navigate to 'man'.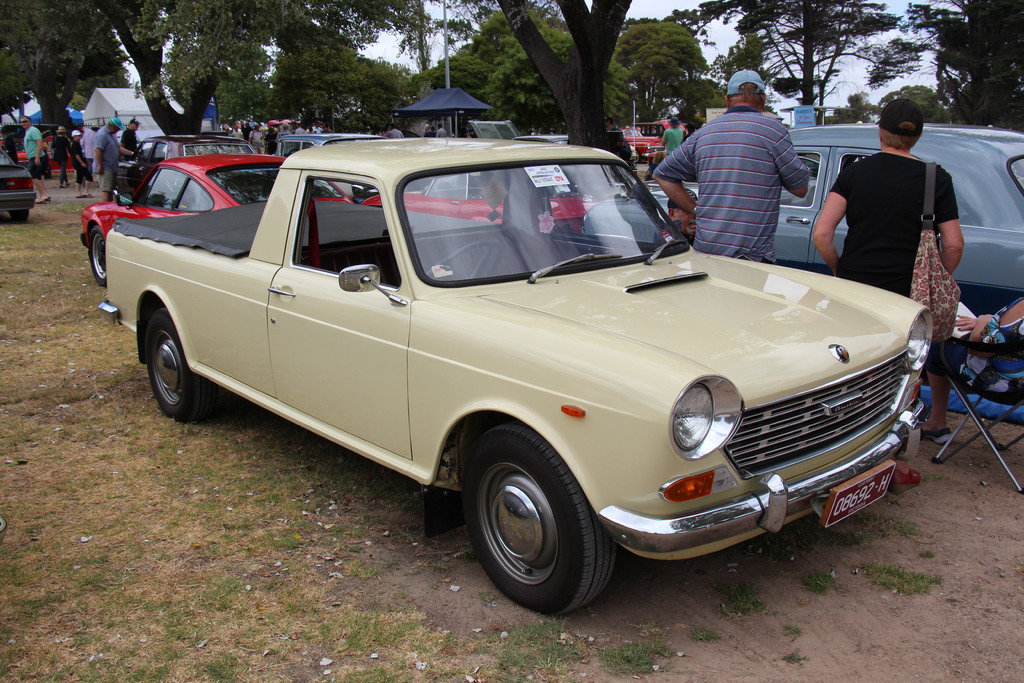
Navigation target: l=321, t=122, r=334, b=133.
